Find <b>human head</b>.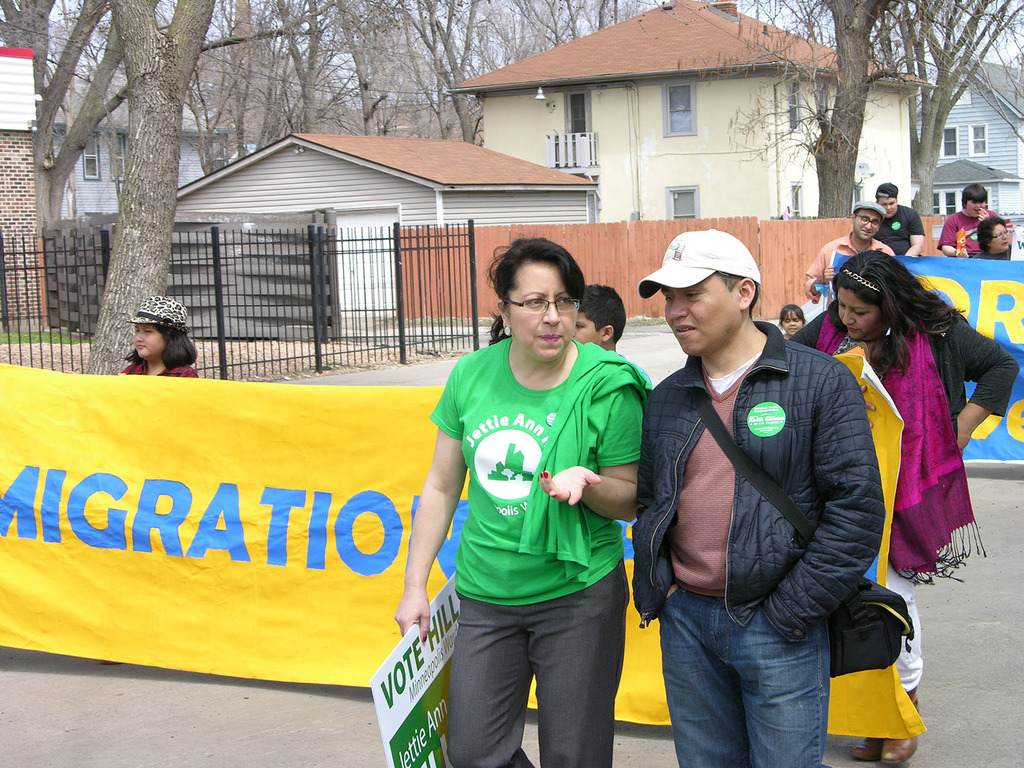
[833,247,913,340].
